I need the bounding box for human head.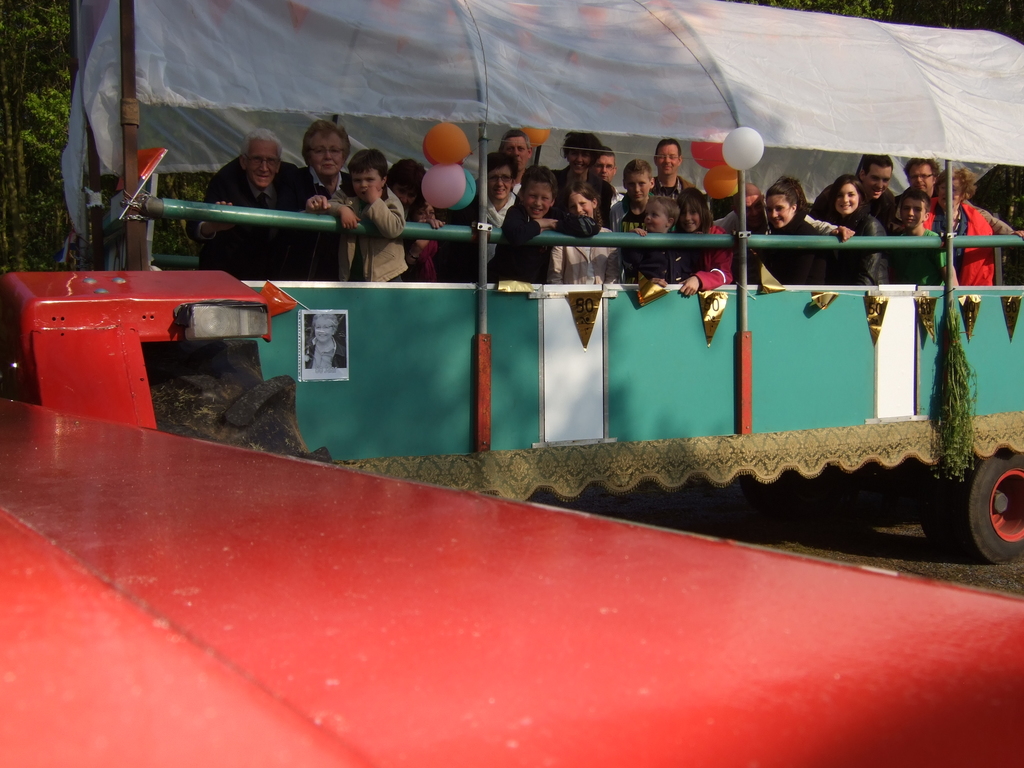
Here it is: (left=312, top=312, right=337, bottom=342).
